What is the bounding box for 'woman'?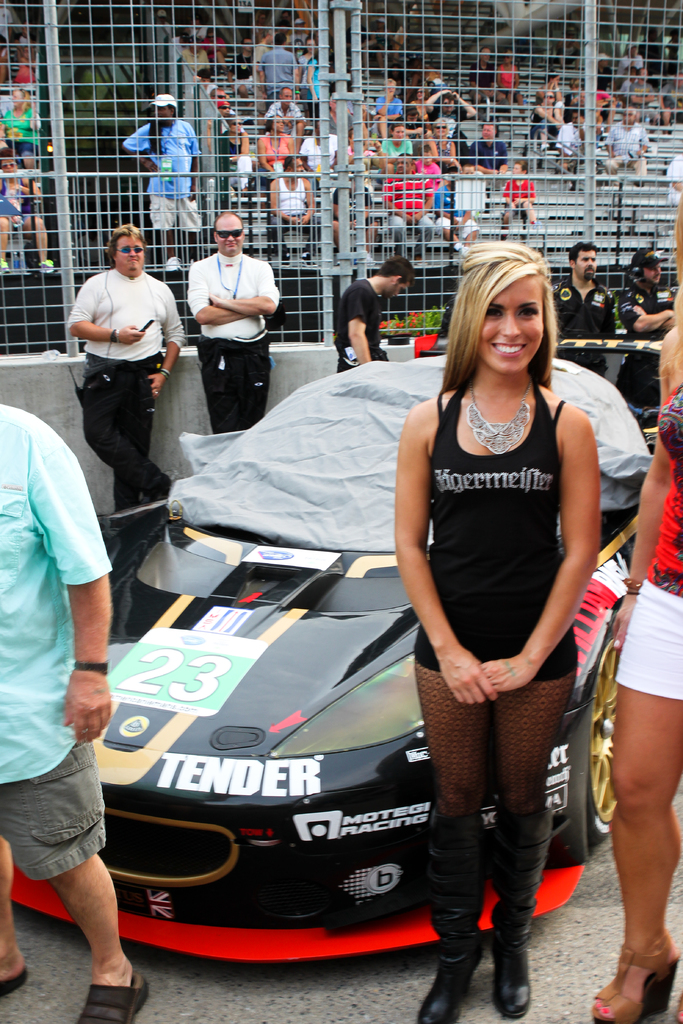
l=1, t=88, r=42, b=172.
